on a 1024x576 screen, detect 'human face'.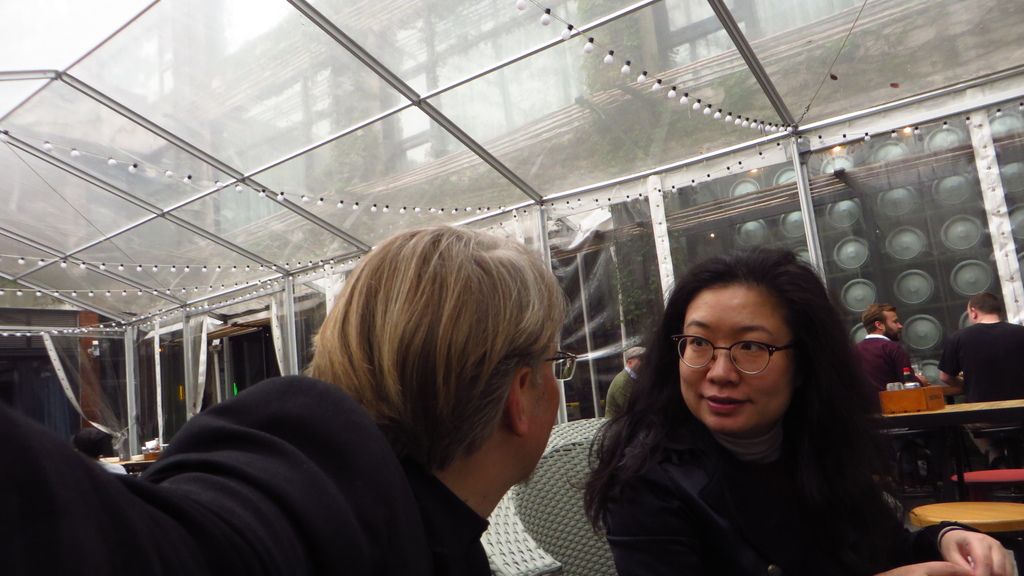
678,278,803,429.
